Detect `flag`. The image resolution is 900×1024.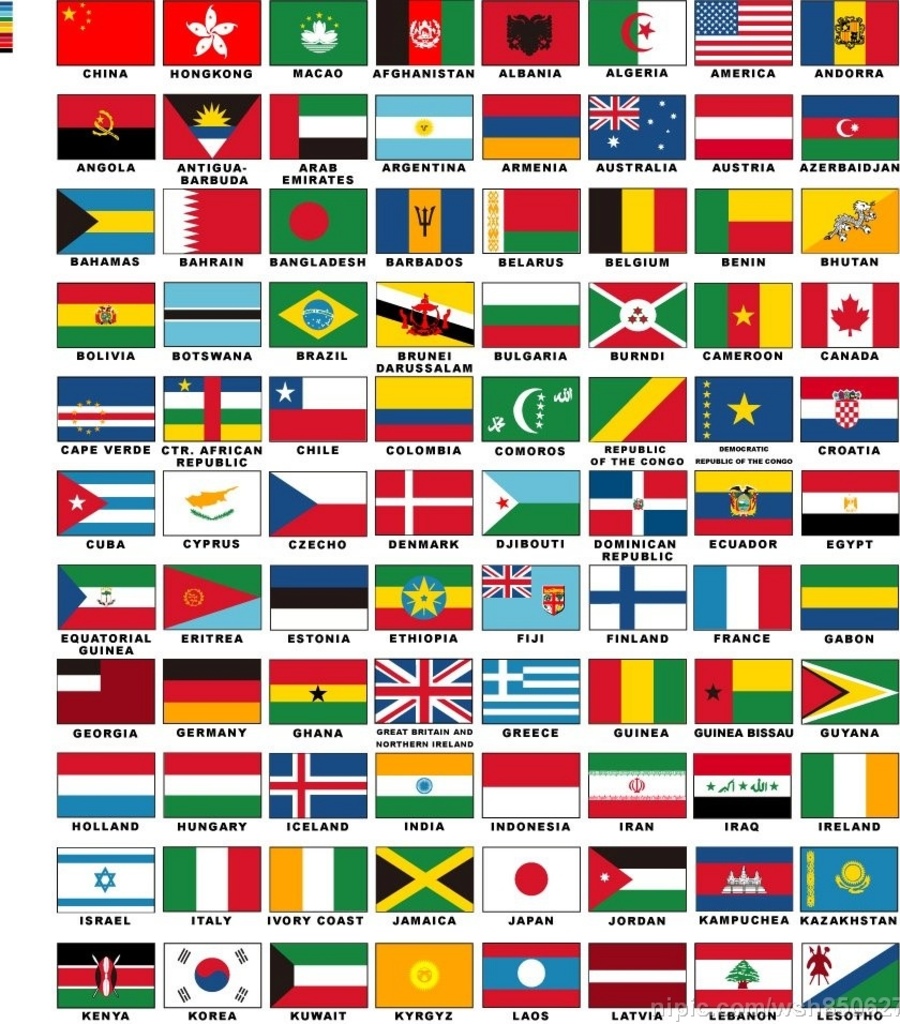
54/3/159/64.
